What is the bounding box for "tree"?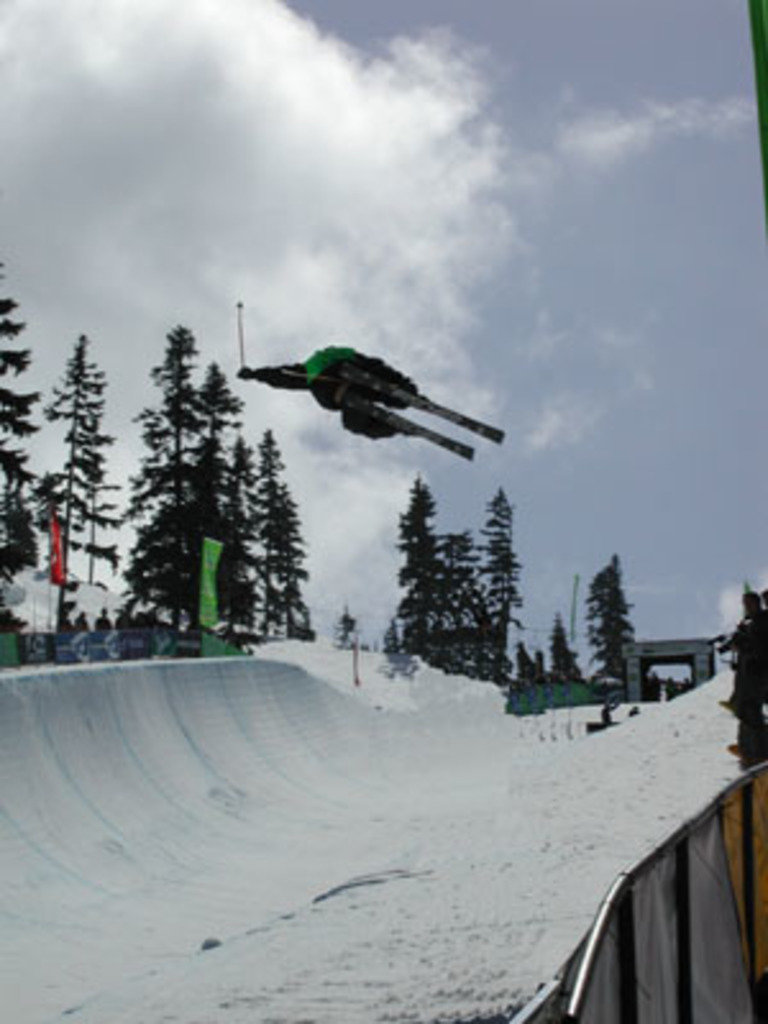
(x1=553, y1=620, x2=594, y2=694).
